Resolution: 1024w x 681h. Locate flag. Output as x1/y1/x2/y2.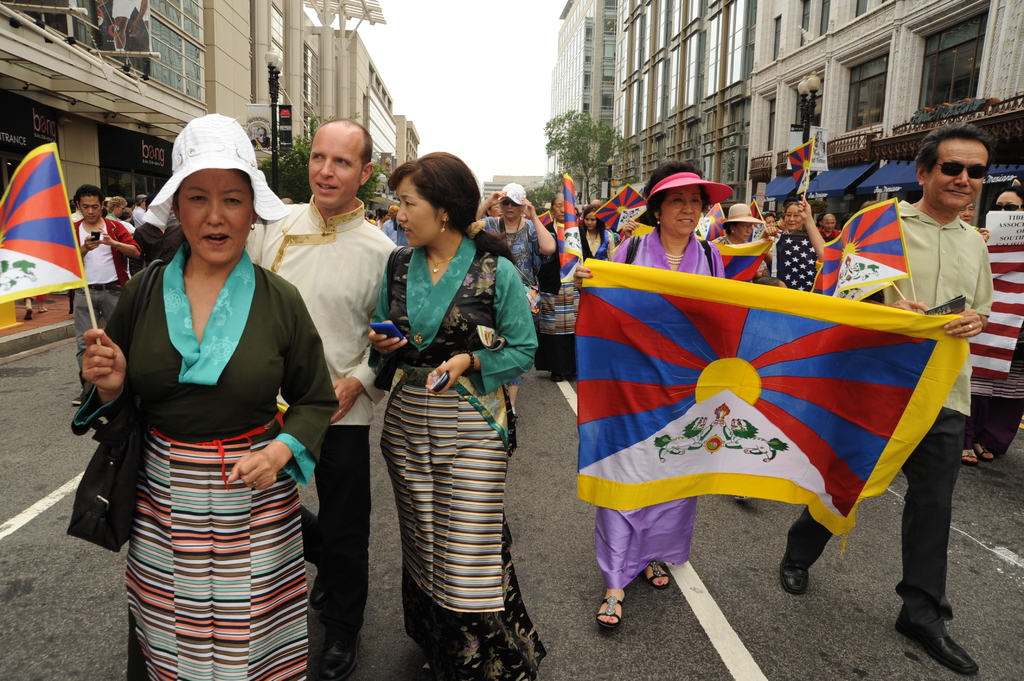
984/241/1023/377.
